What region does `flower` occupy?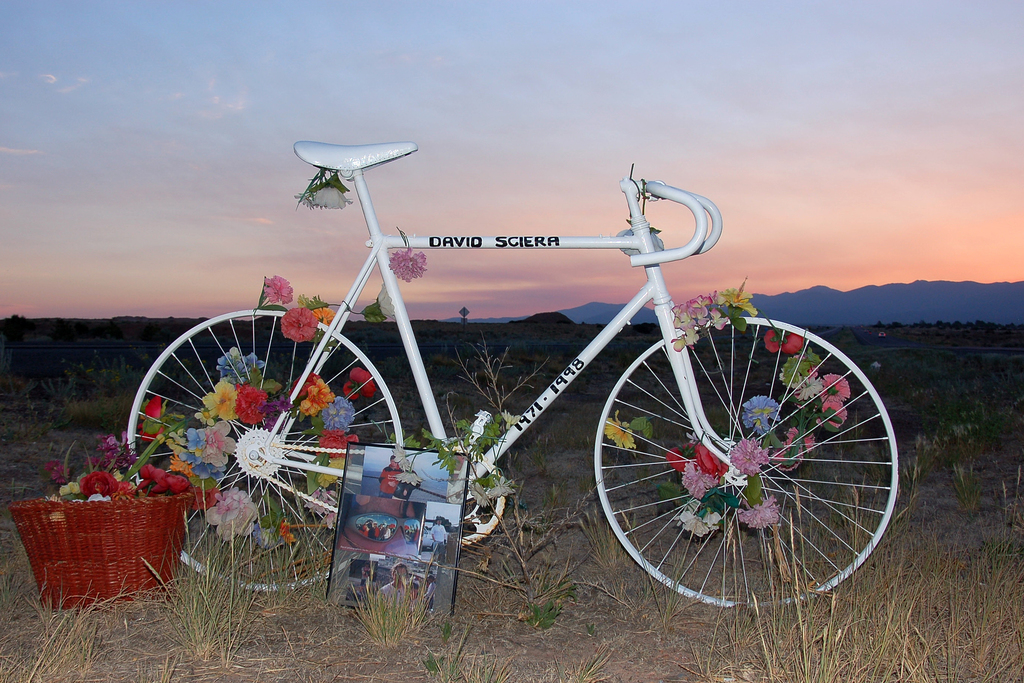
[x1=309, y1=306, x2=337, y2=327].
